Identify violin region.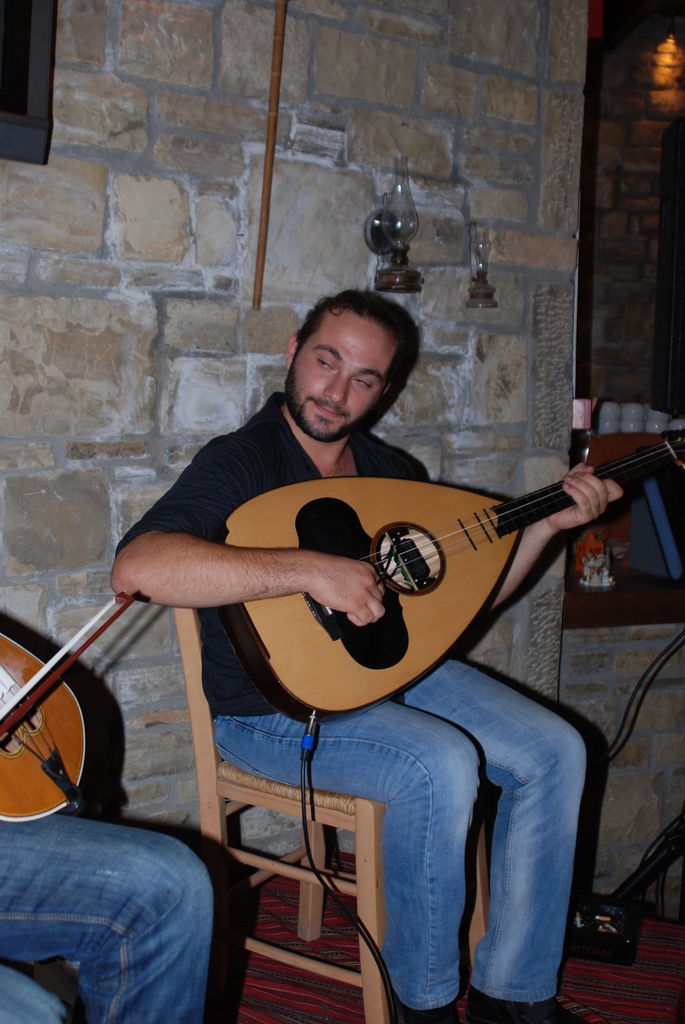
Region: select_region(0, 588, 126, 827).
